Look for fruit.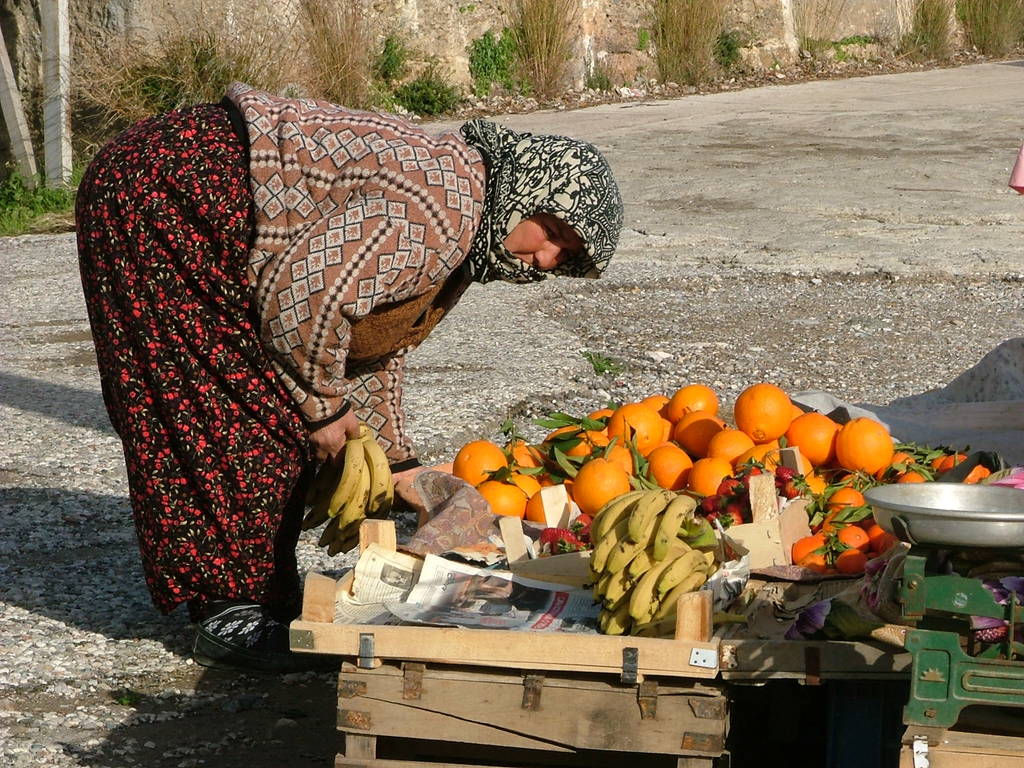
Found: <box>739,381,812,456</box>.
